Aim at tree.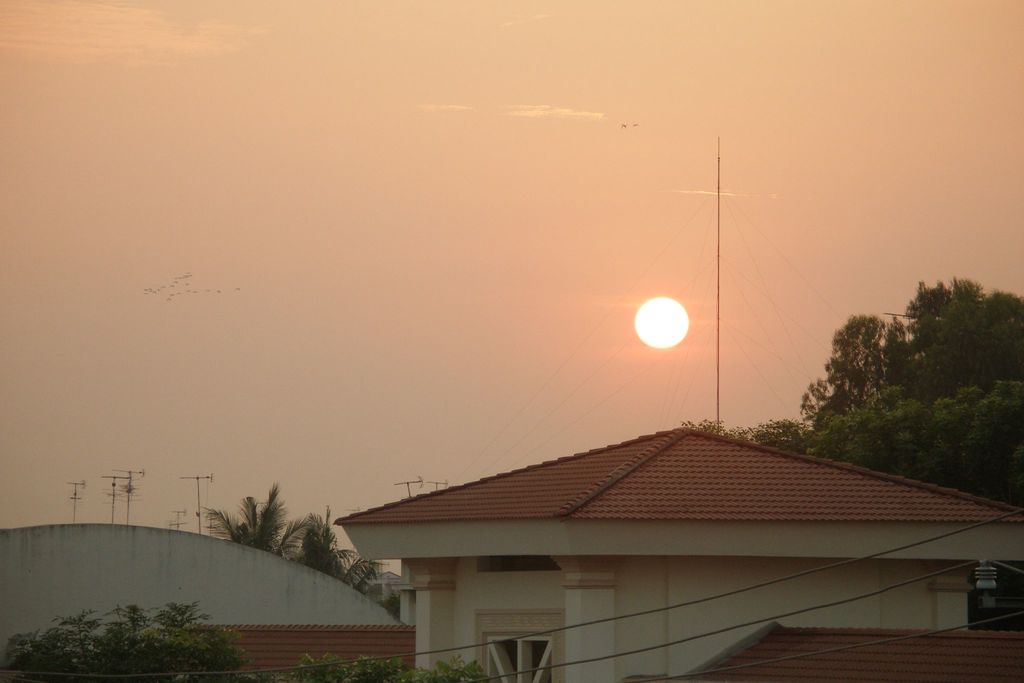
Aimed at detection(212, 493, 387, 598).
